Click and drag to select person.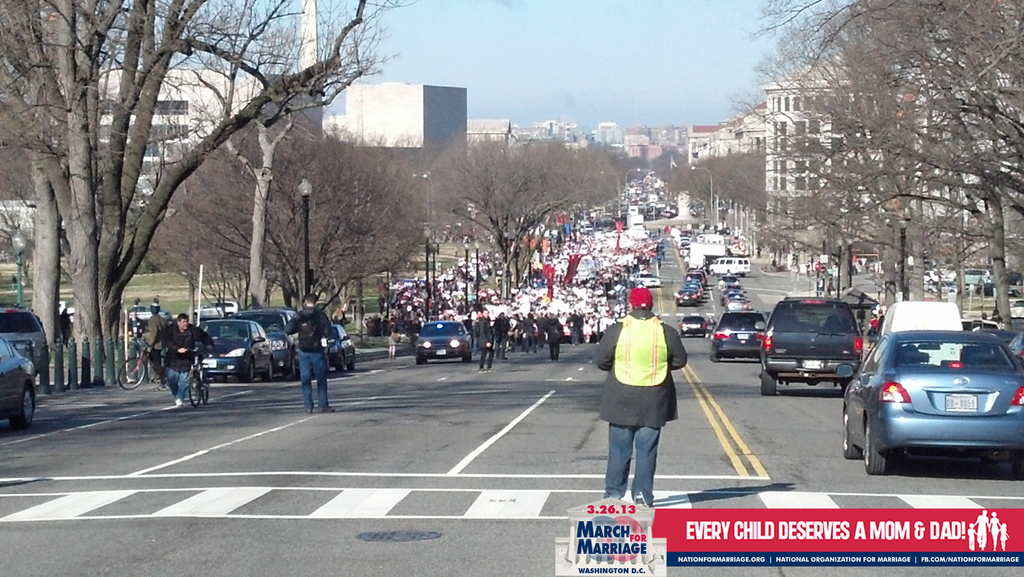
Selection: 270,294,330,404.
